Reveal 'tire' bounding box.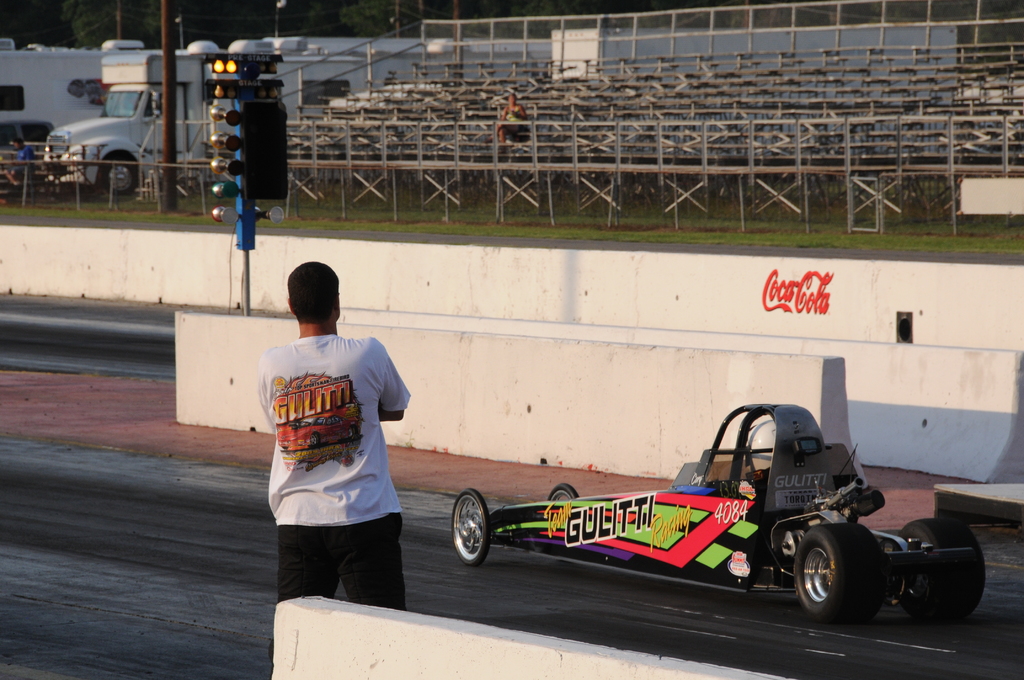
Revealed: <box>100,154,142,197</box>.
